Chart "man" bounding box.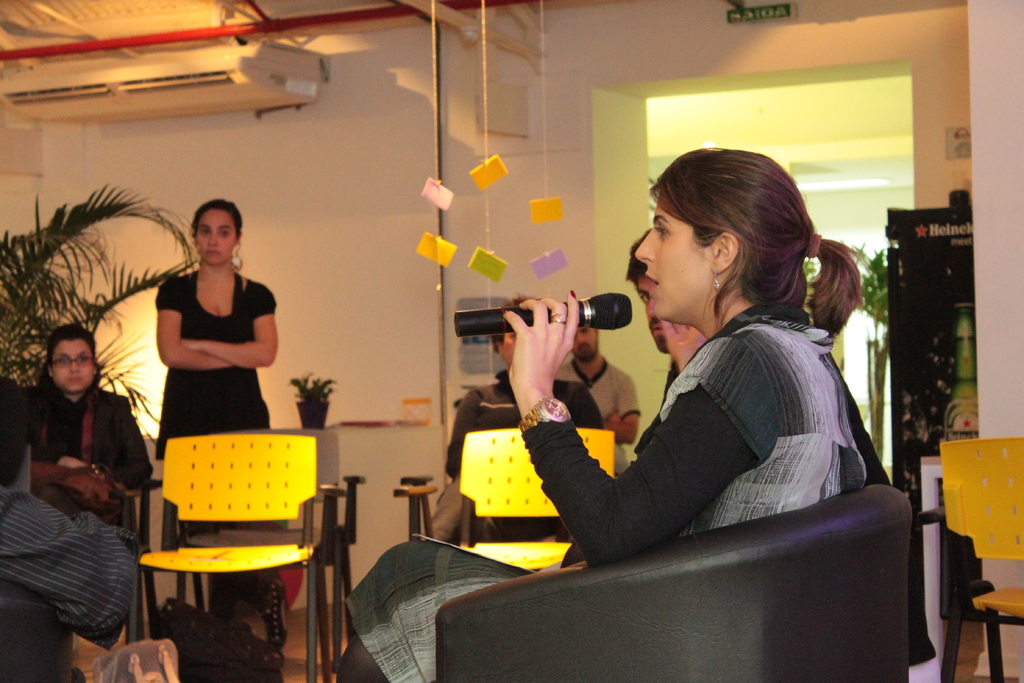
Charted: 427,472,496,542.
